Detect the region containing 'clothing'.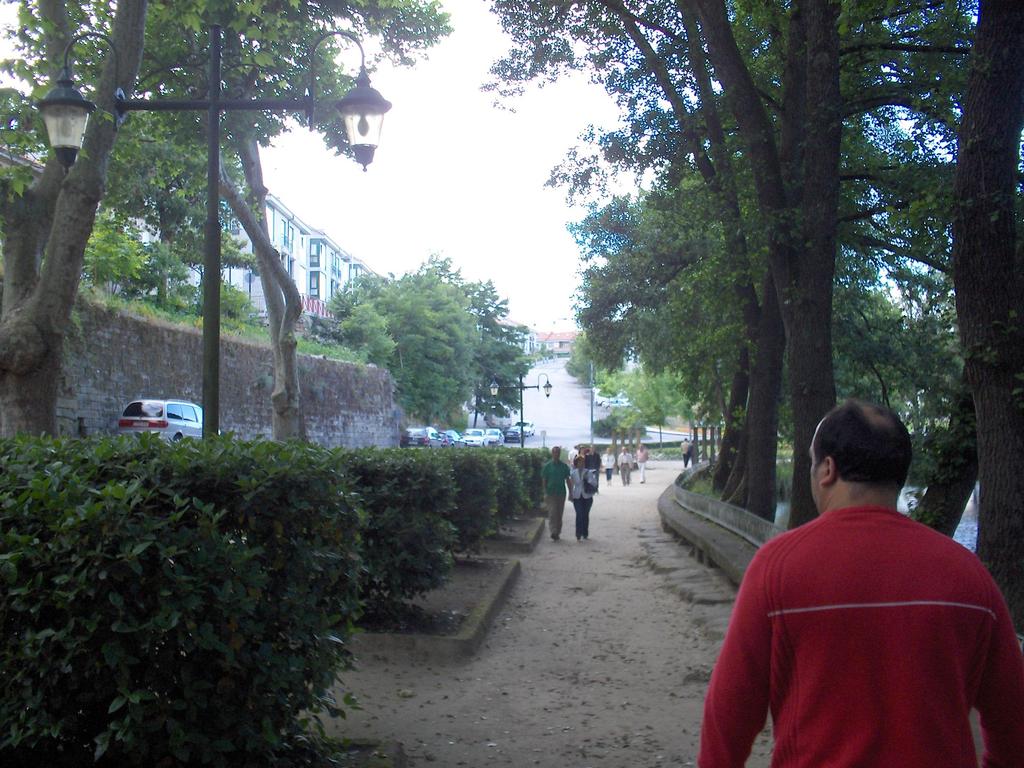
(540,456,570,543).
